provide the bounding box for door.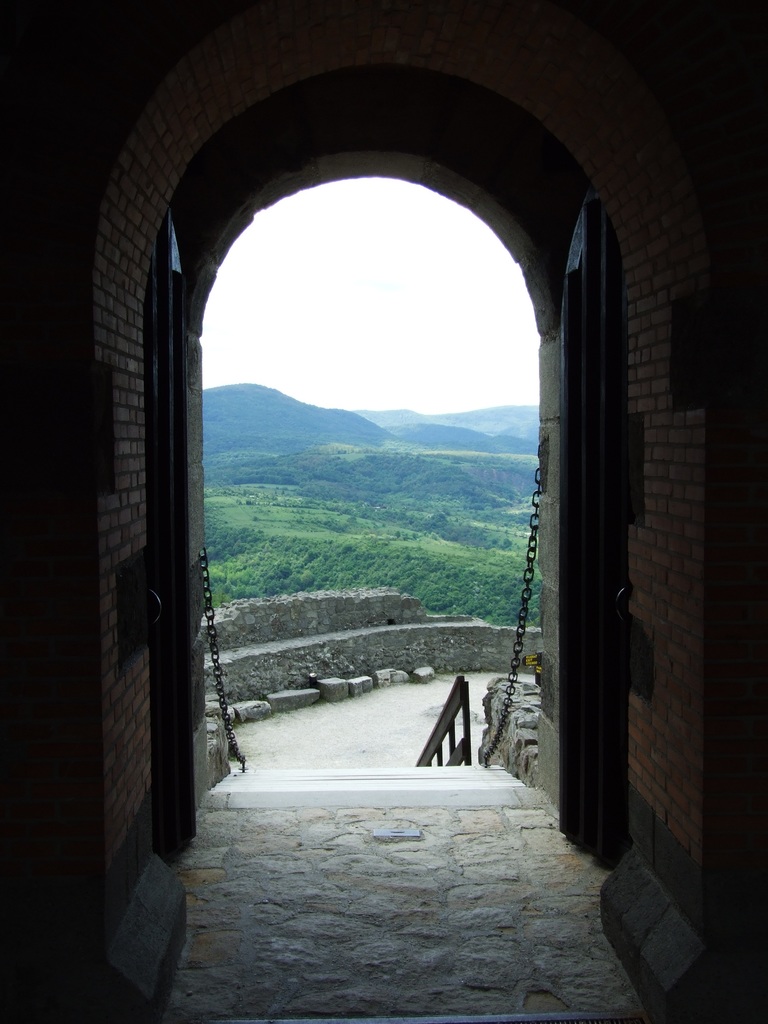
x1=529 y1=178 x2=630 y2=852.
